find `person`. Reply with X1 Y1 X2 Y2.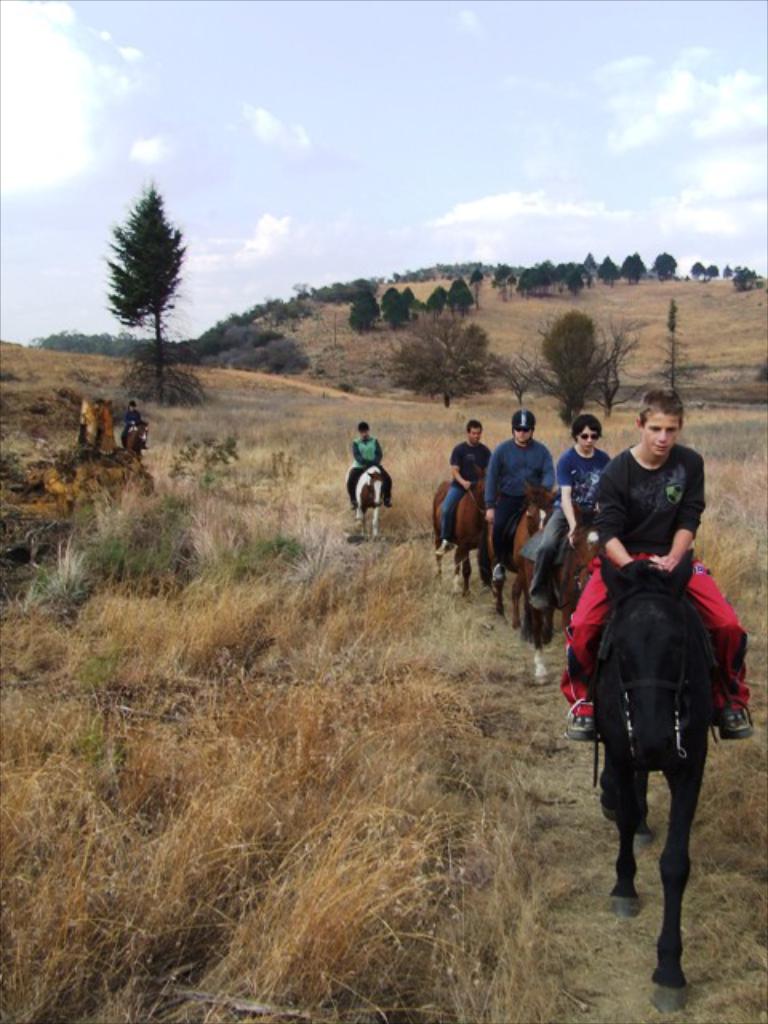
530 416 613 603.
